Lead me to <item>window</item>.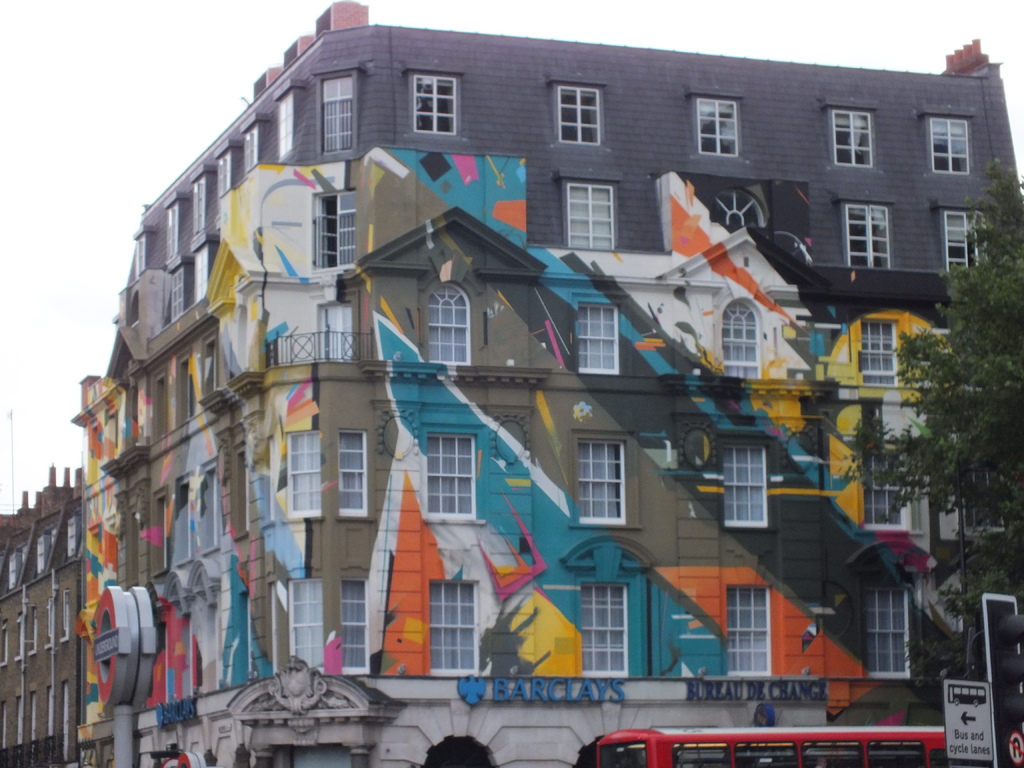
Lead to 564 181 613 248.
